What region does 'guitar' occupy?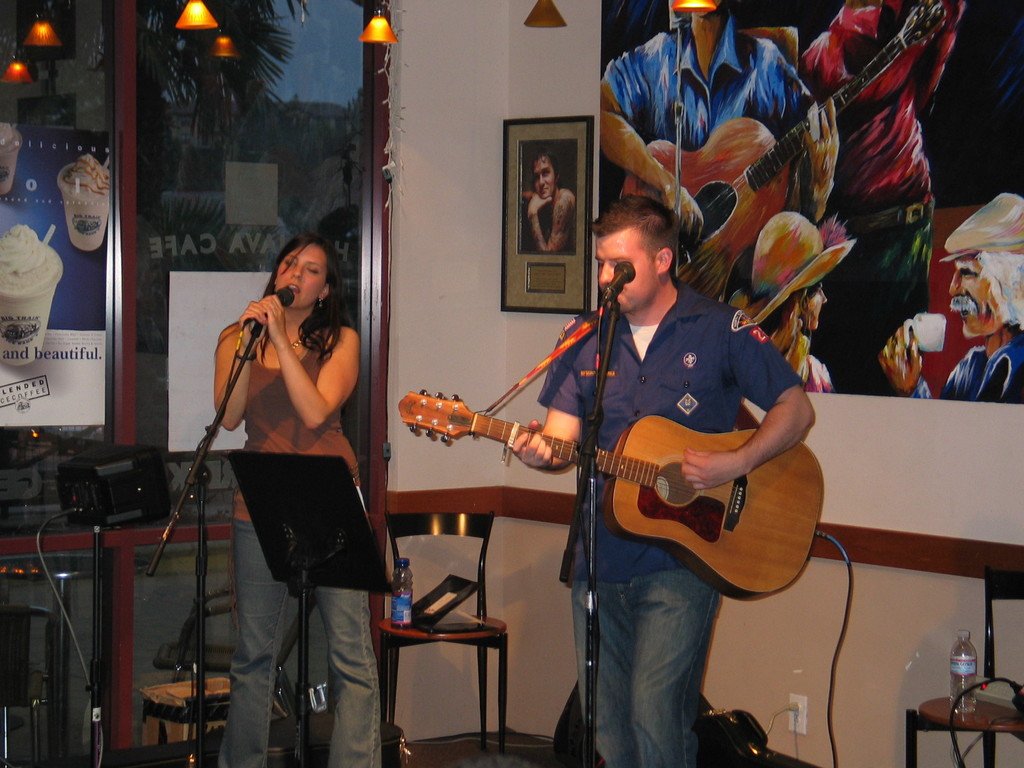
box=[394, 383, 828, 604].
